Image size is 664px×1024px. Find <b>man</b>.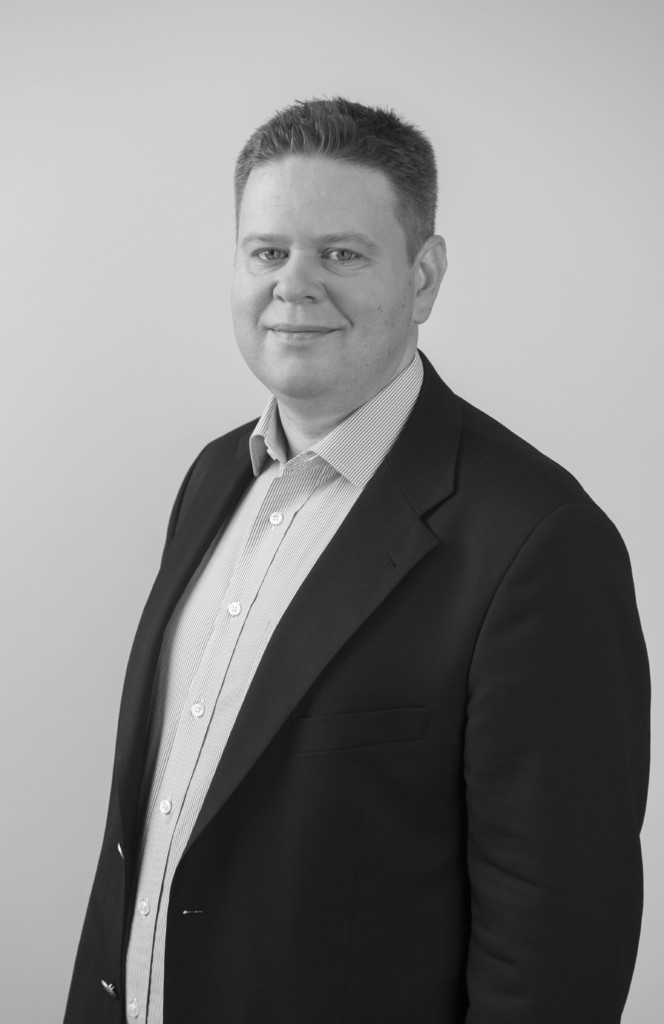
x1=61 y1=98 x2=661 y2=1000.
